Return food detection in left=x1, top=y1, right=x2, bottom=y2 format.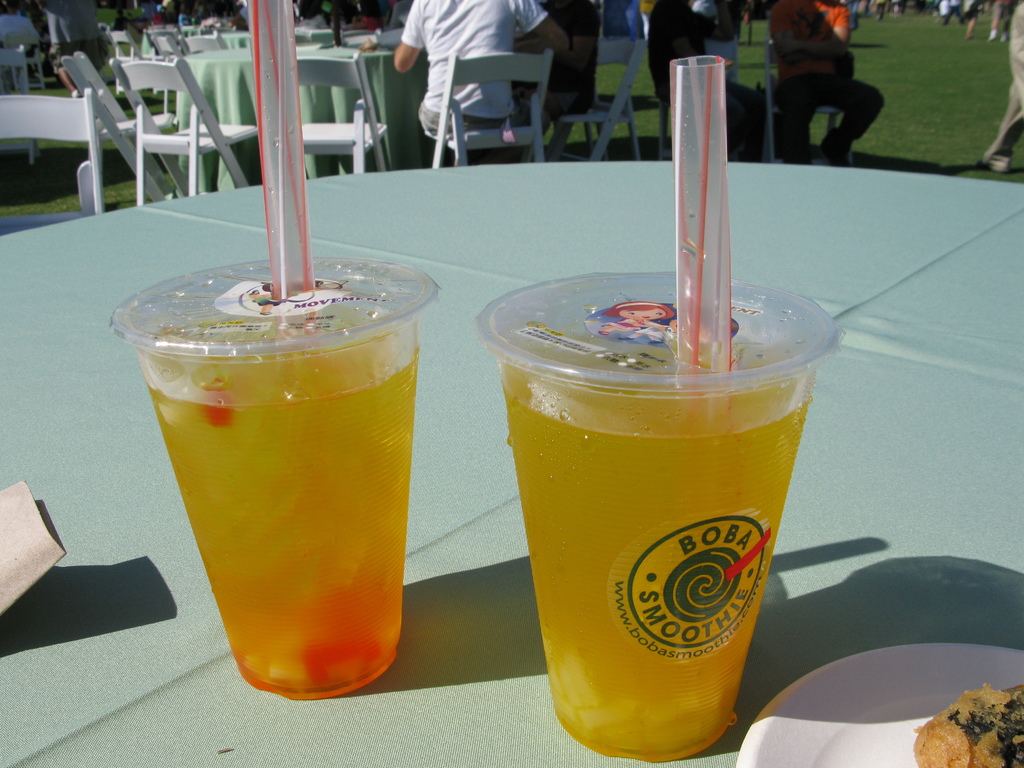
left=100, top=267, right=425, bottom=648.
